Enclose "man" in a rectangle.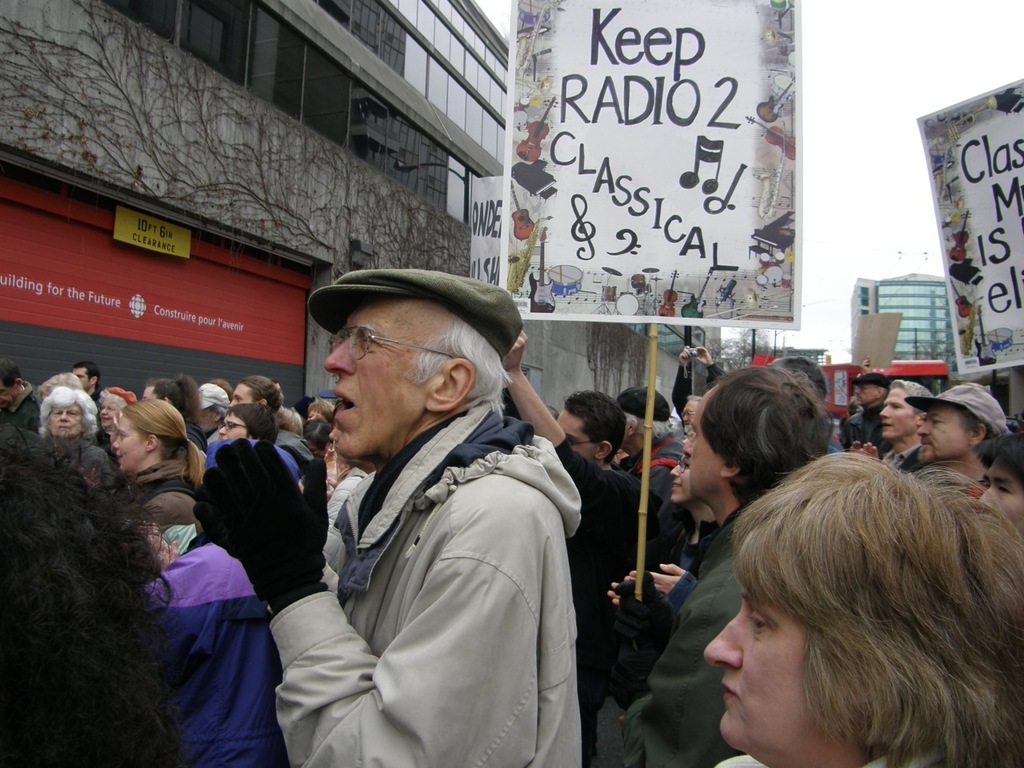
[left=618, top=366, right=836, bottom=767].
